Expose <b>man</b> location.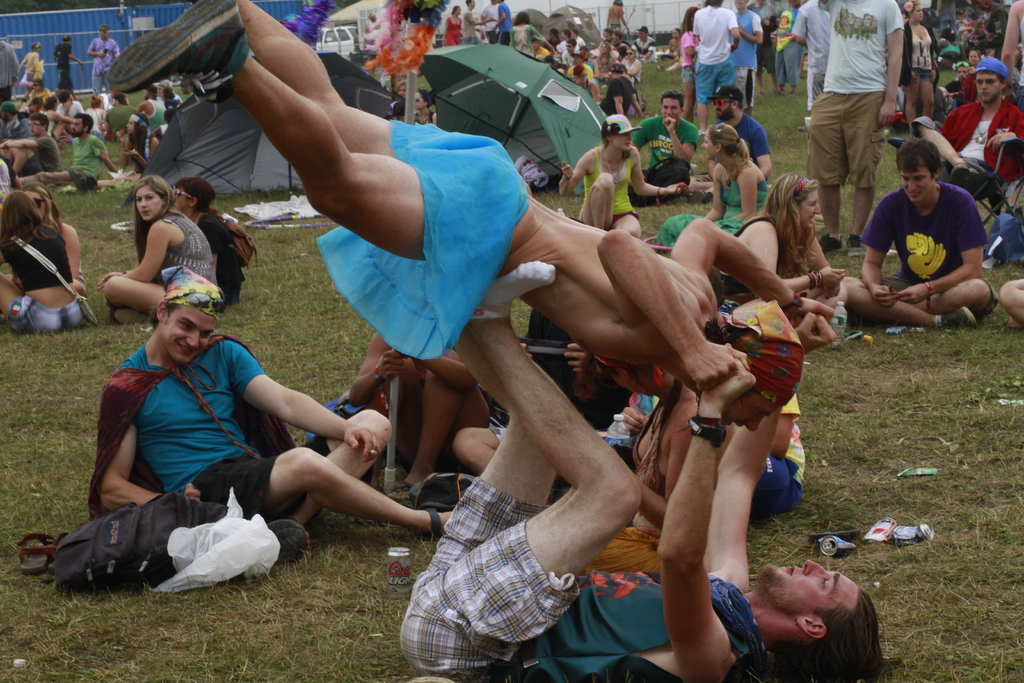
Exposed at 132:85:165:132.
